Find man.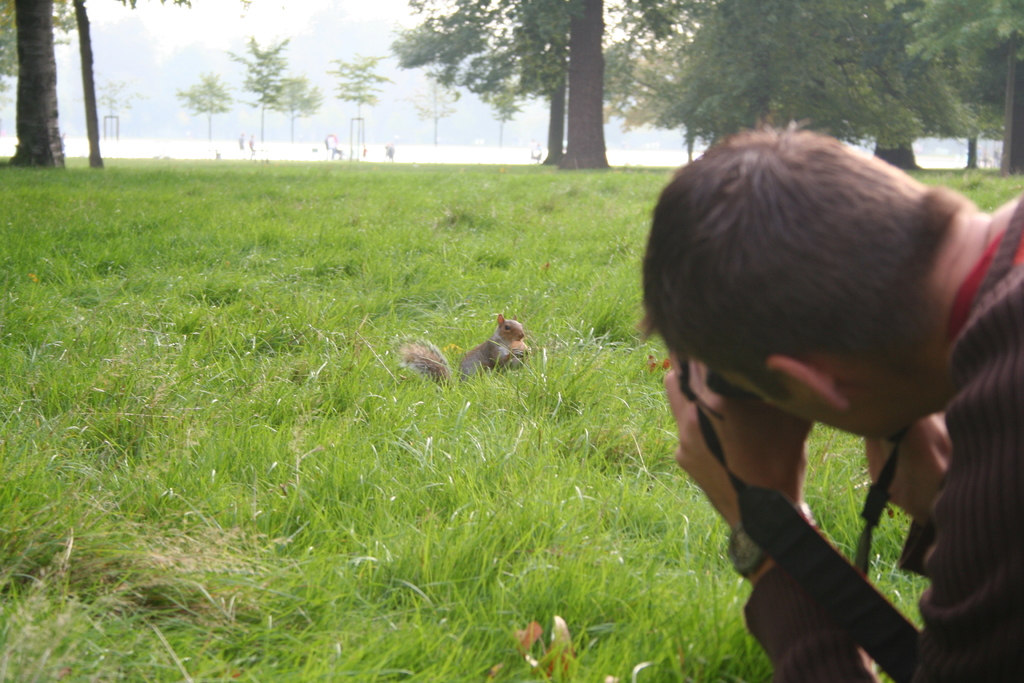
{"x1": 588, "y1": 118, "x2": 1023, "y2": 657}.
